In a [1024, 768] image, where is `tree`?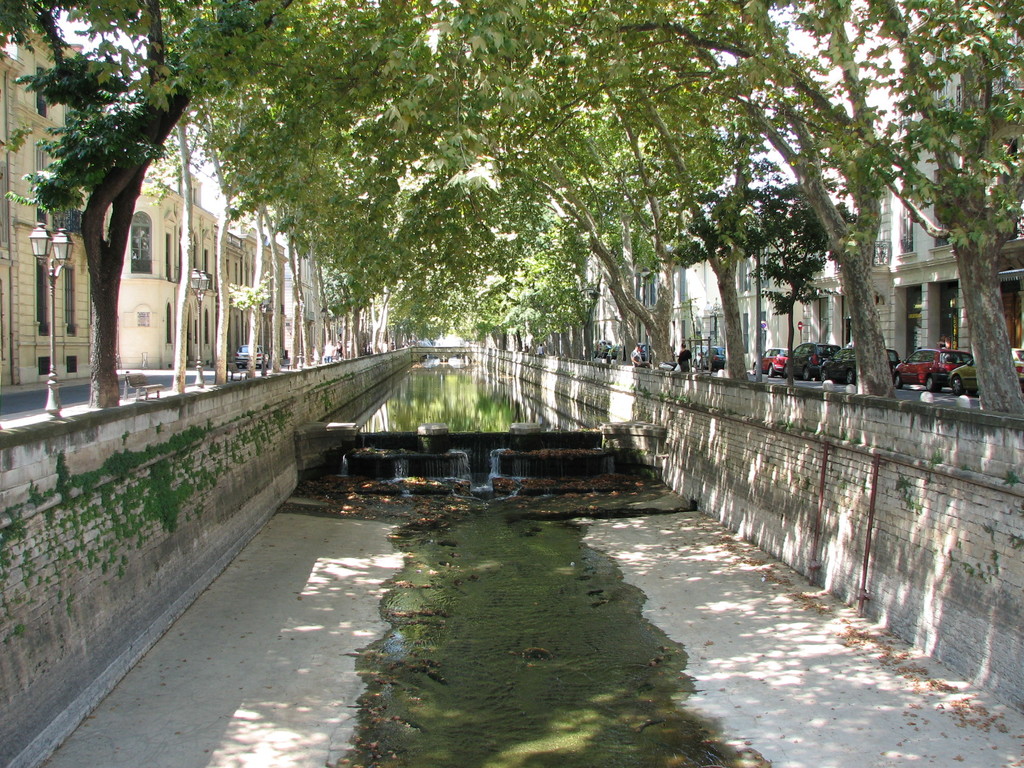
(257, 148, 300, 376).
